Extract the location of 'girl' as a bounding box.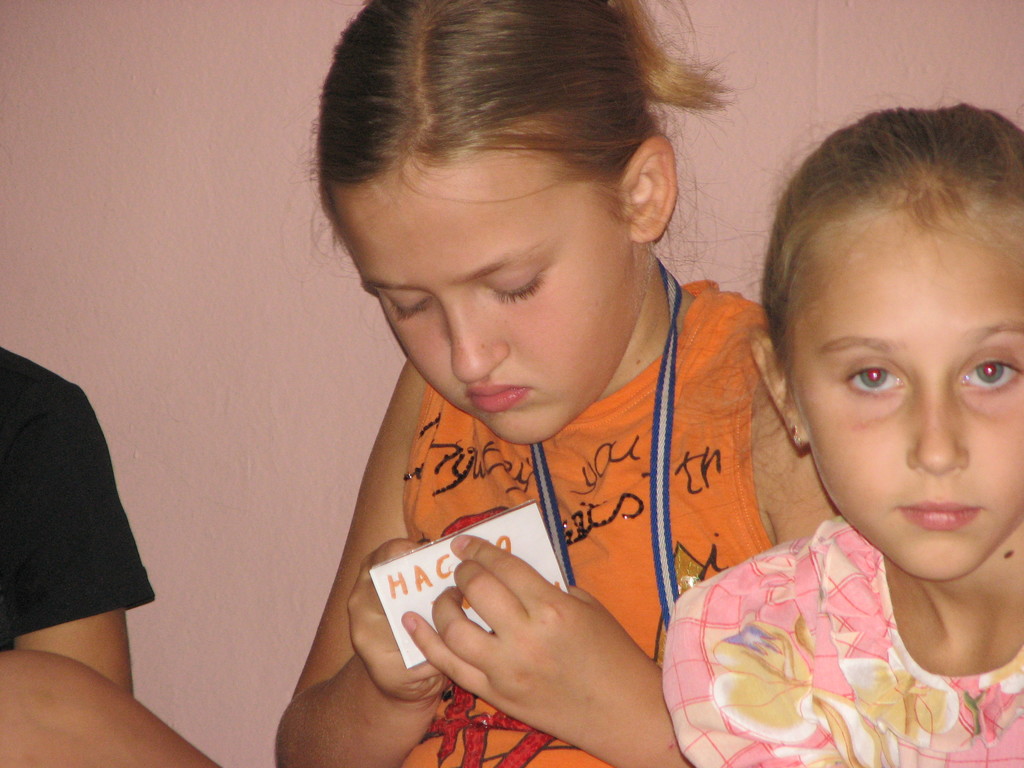
BBox(664, 94, 1023, 767).
